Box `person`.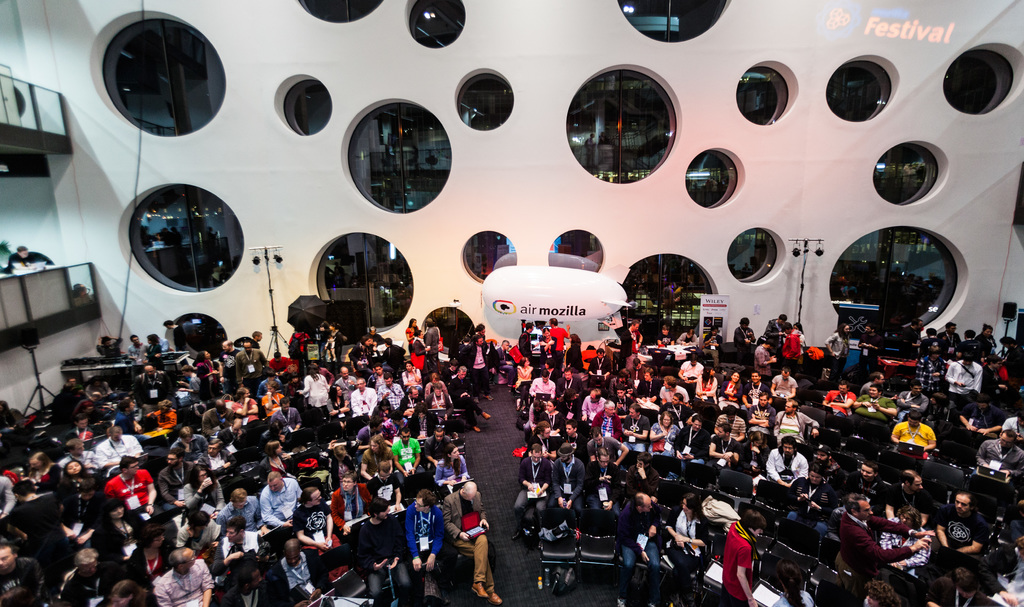
<bbox>882, 468, 929, 530</bbox>.
